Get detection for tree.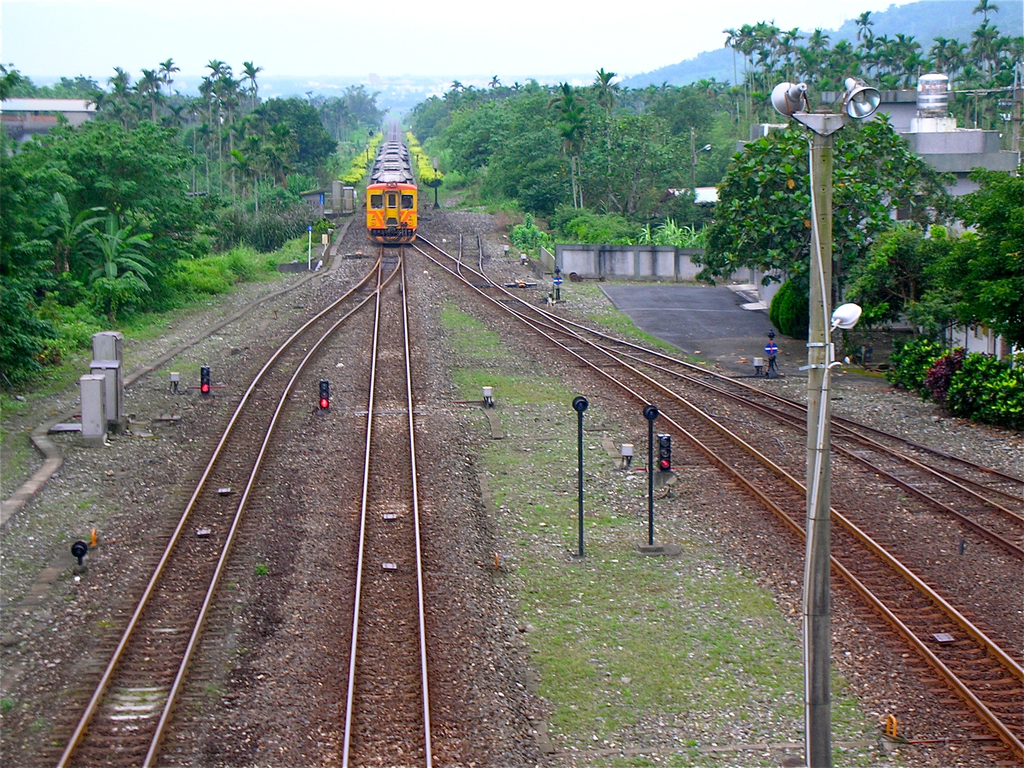
Detection: 581/63/625/176.
